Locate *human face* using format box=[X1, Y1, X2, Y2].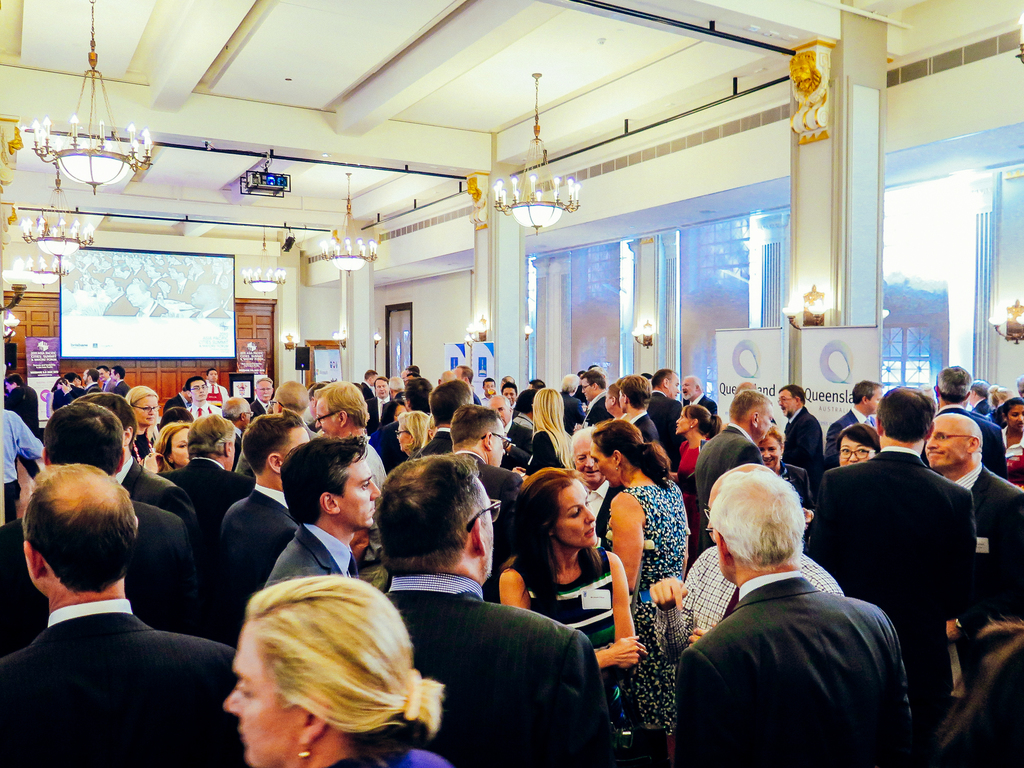
box=[580, 380, 593, 400].
